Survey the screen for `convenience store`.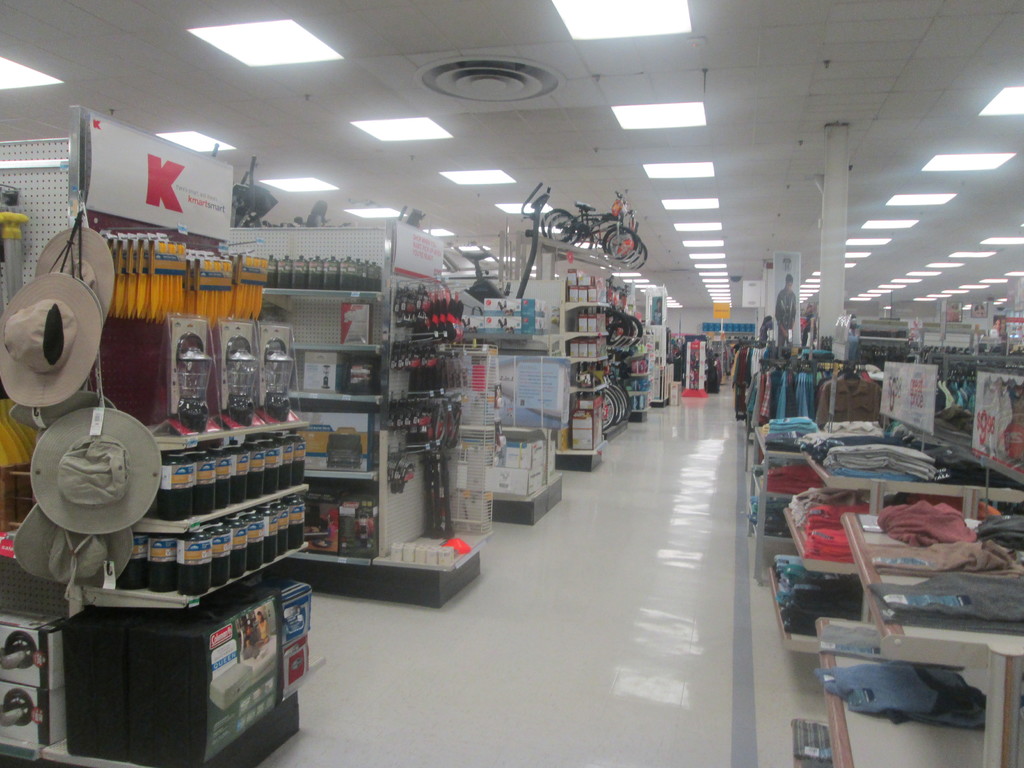
Survey found: locate(0, 32, 1023, 760).
